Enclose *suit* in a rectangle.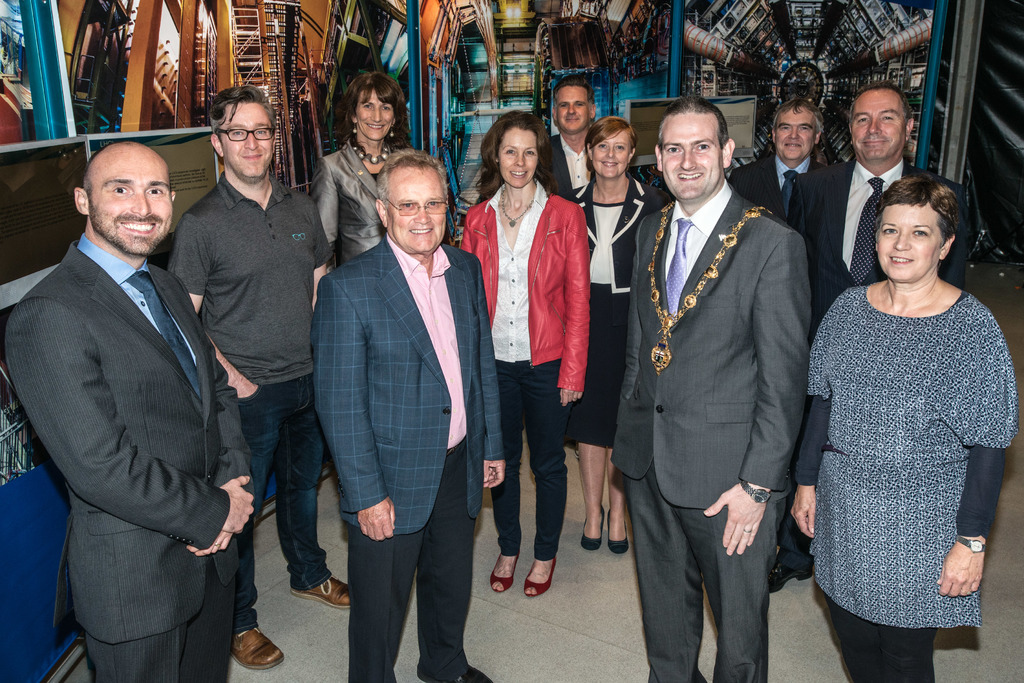
x1=619 y1=183 x2=816 y2=682.
